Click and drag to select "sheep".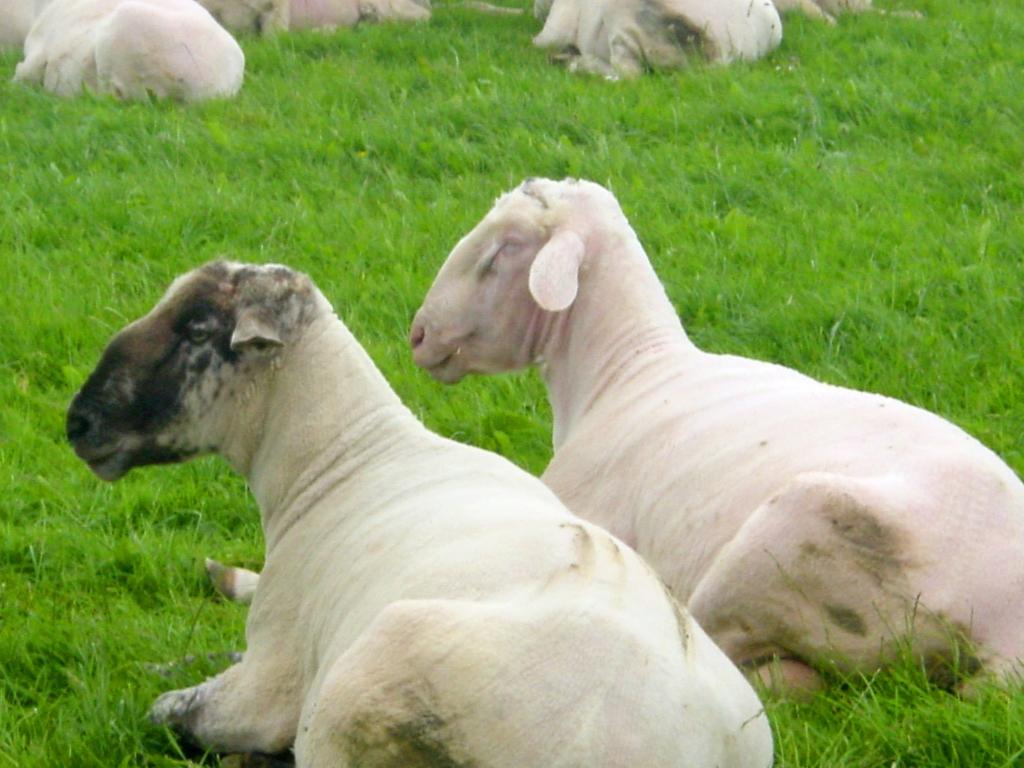
Selection: region(530, 0, 785, 78).
